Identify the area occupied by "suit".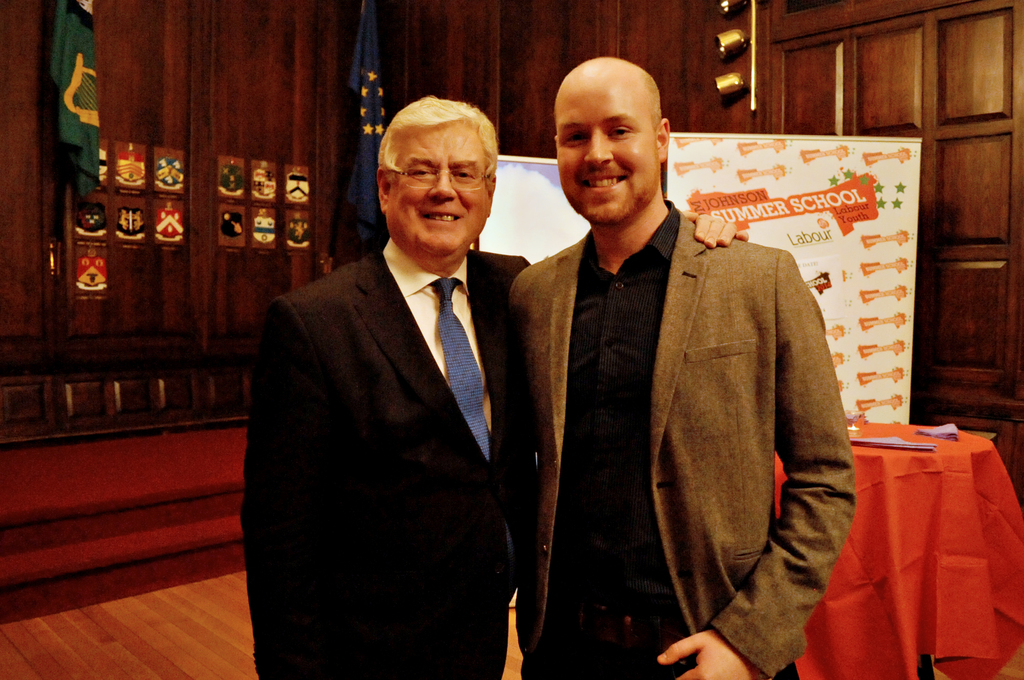
Area: 509/85/858/679.
